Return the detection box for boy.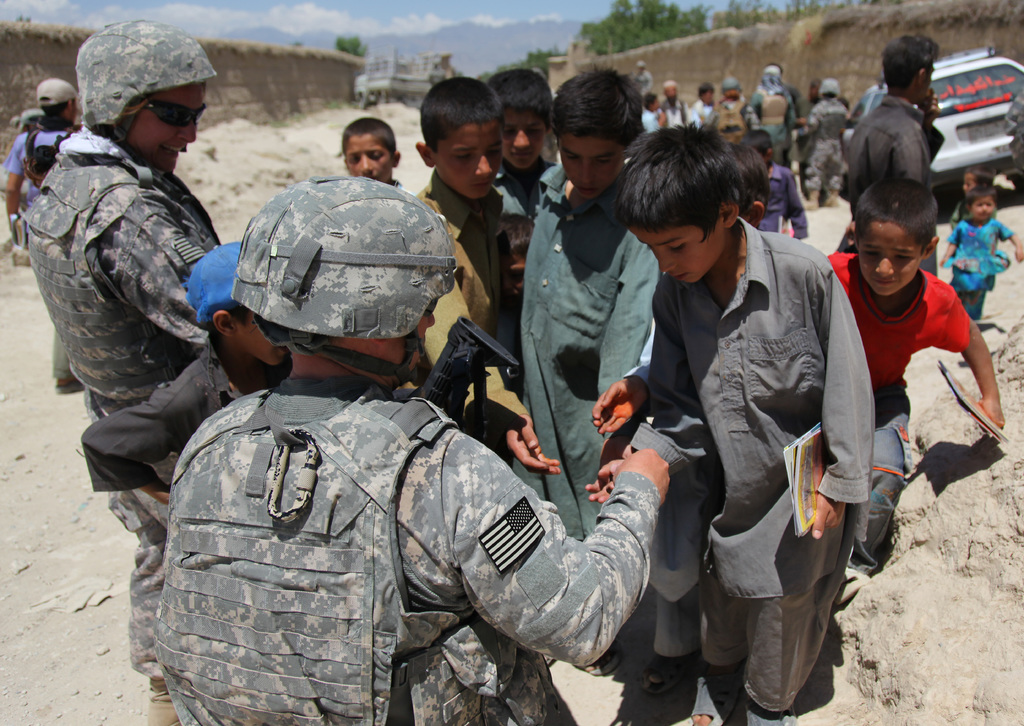
523:69:663:677.
